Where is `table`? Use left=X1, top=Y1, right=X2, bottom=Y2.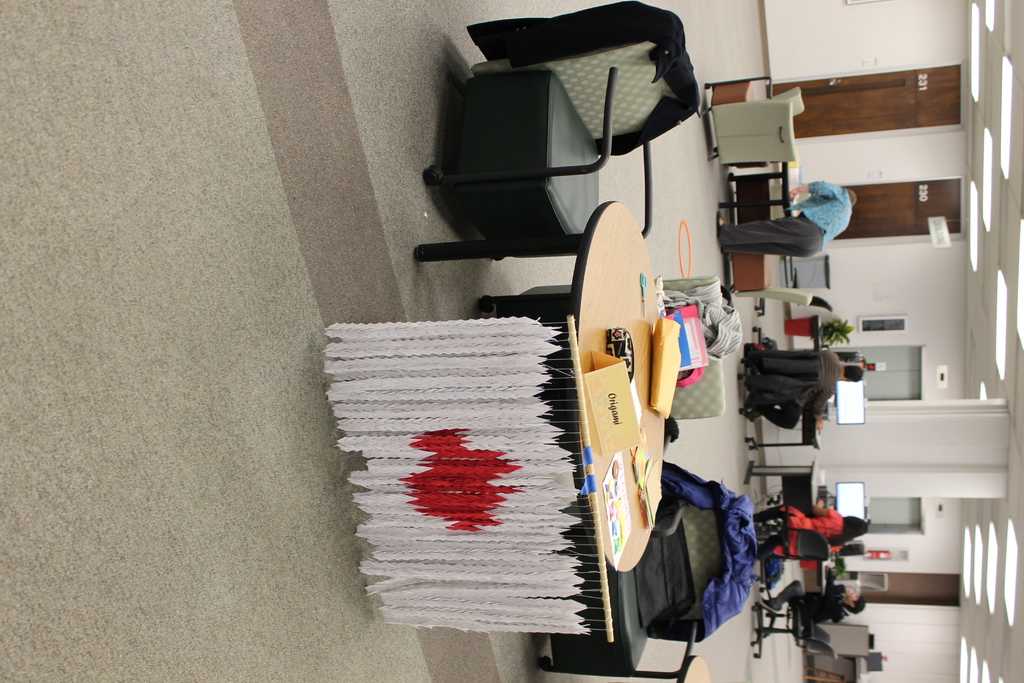
left=712, top=157, right=794, bottom=220.
